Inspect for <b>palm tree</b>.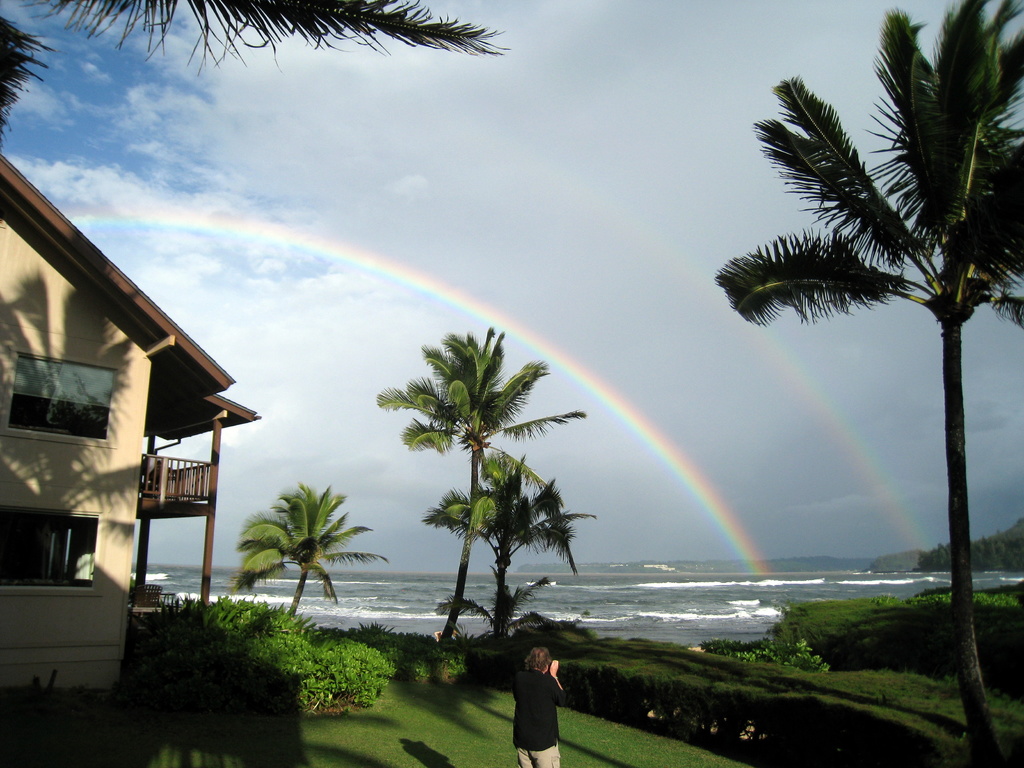
Inspection: detection(712, 0, 1023, 762).
